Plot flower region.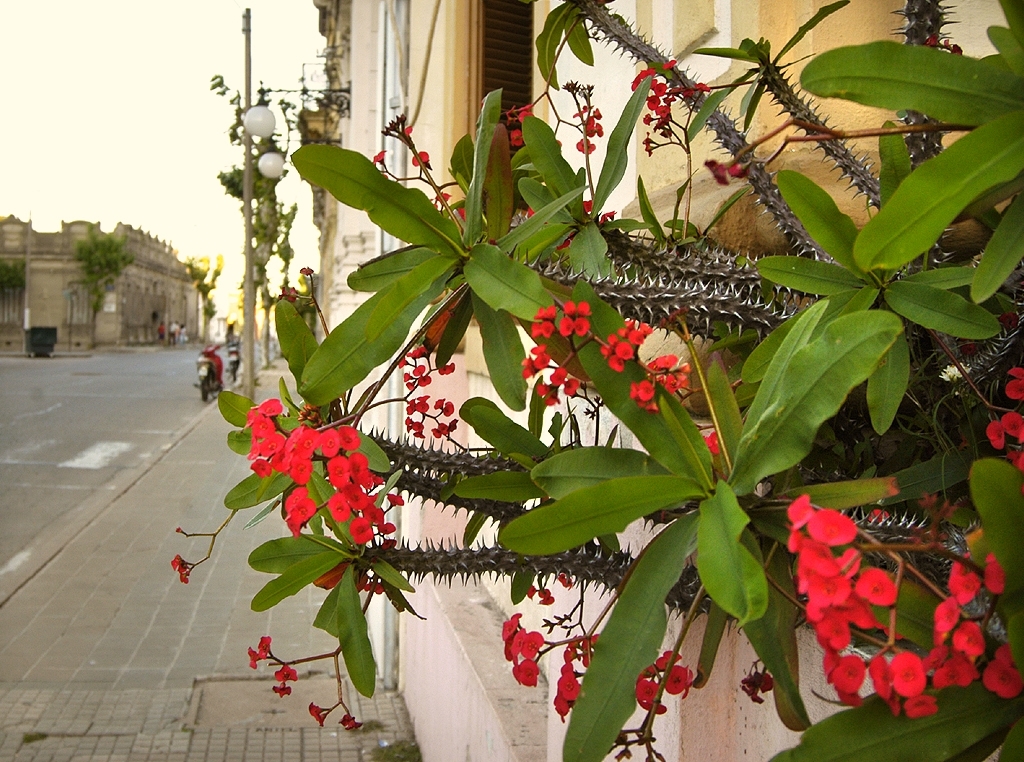
Plotted at crop(729, 161, 751, 180).
